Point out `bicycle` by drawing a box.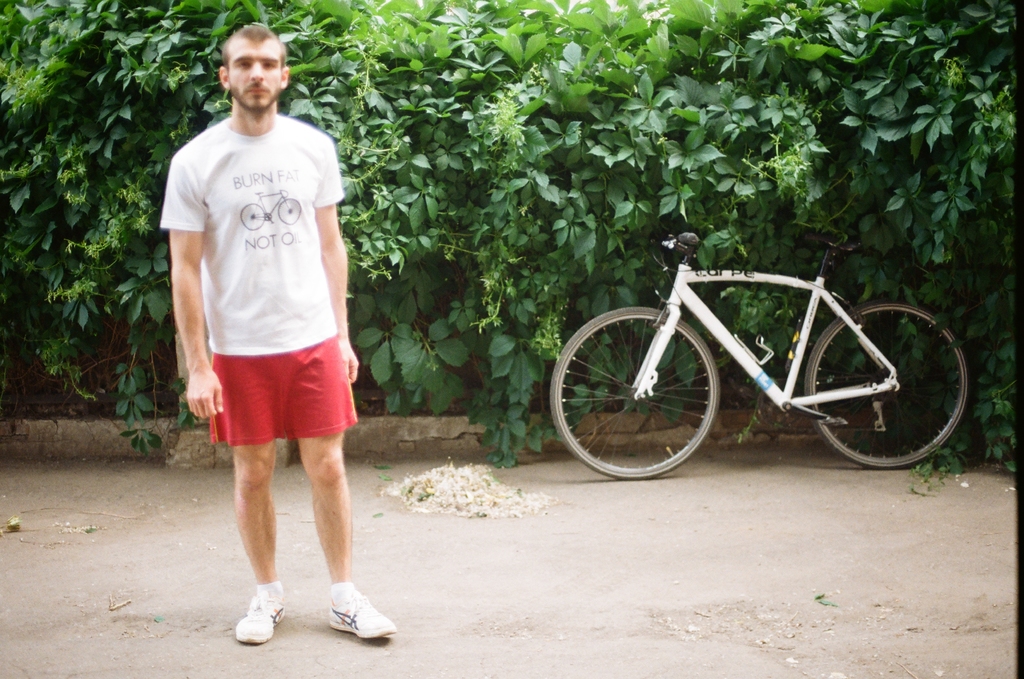
select_region(543, 230, 983, 475).
